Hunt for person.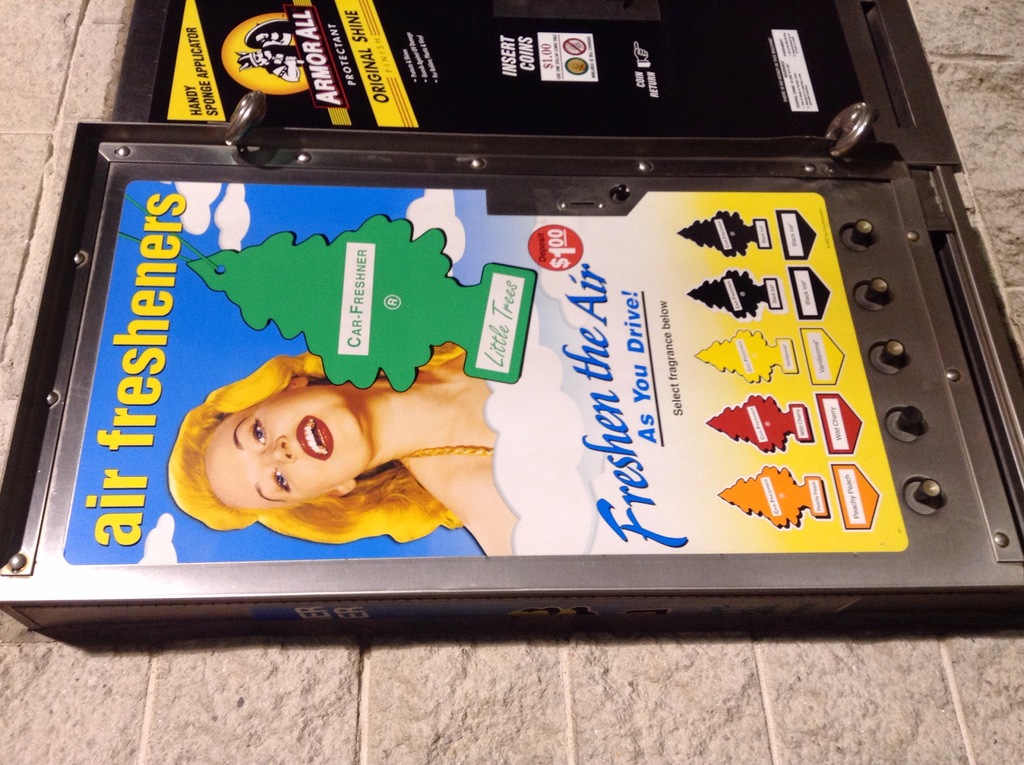
Hunted down at select_region(142, 300, 509, 568).
